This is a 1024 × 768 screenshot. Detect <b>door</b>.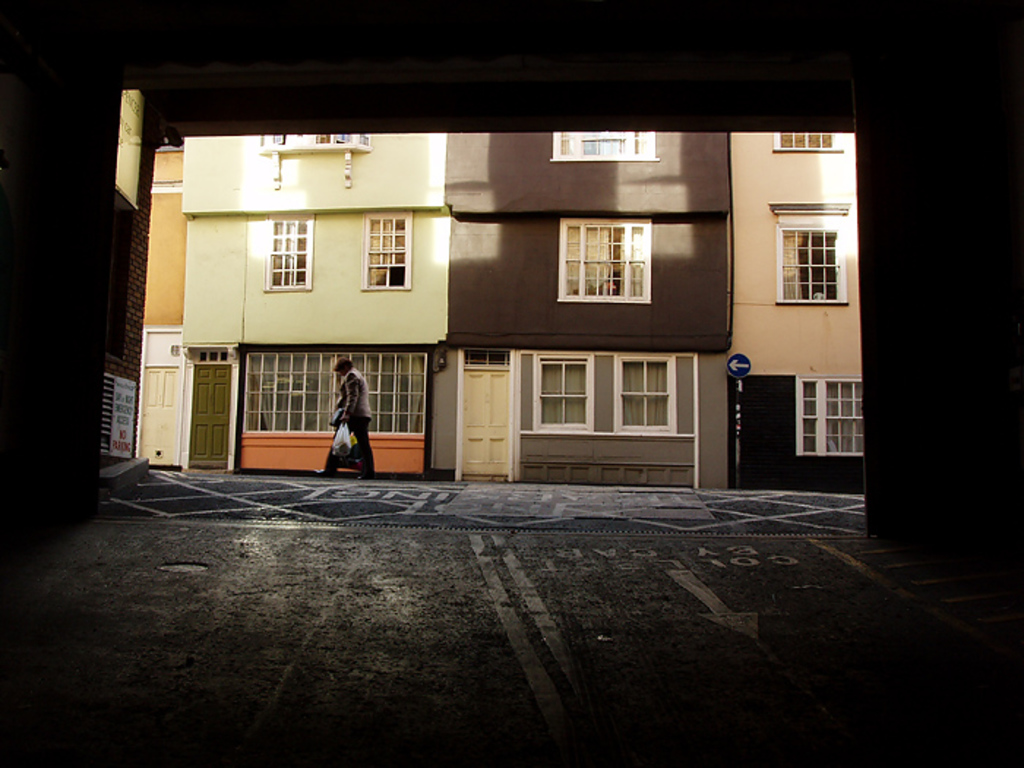
rect(189, 363, 233, 468).
